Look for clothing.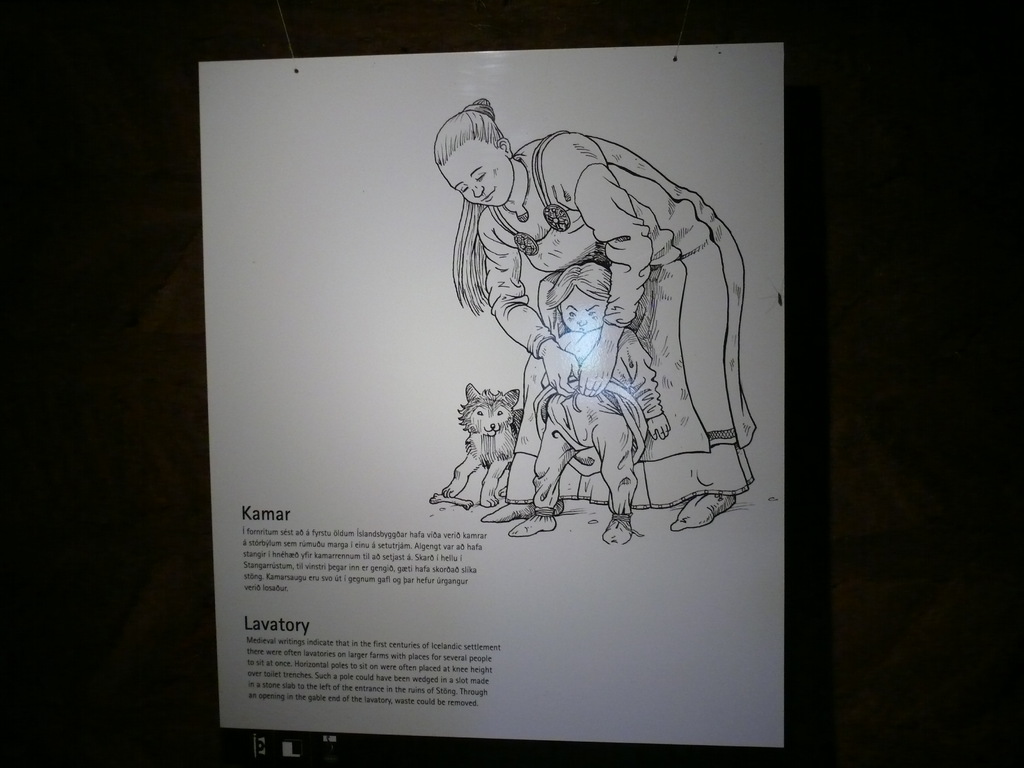
Found: pyautogui.locateOnScreen(535, 325, 664, 509).
